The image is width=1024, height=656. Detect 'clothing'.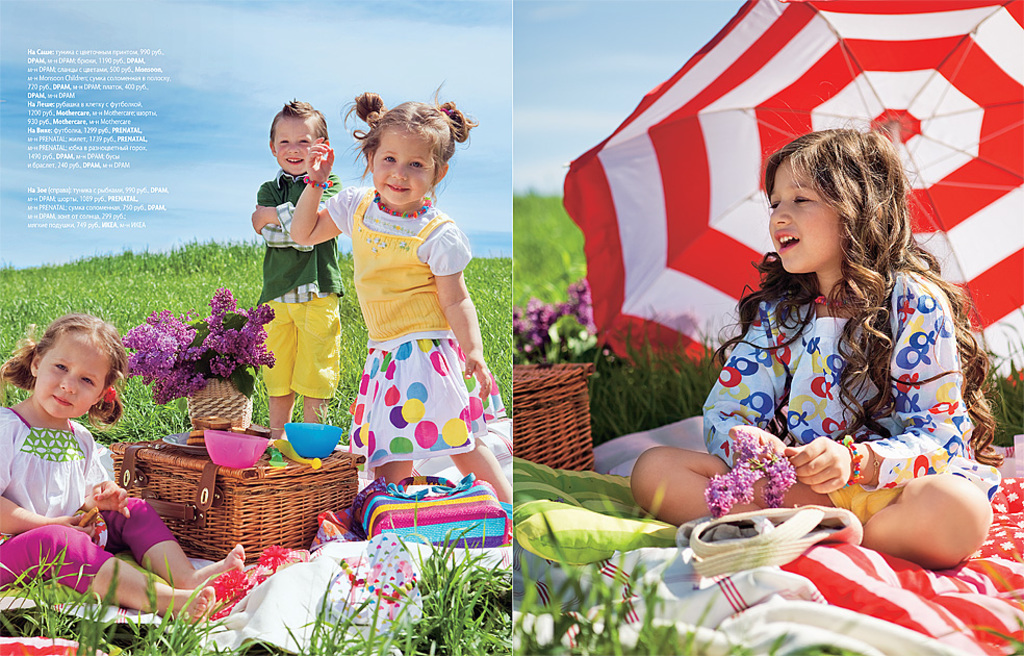
Detection: region(254, 169, 347, 400).
